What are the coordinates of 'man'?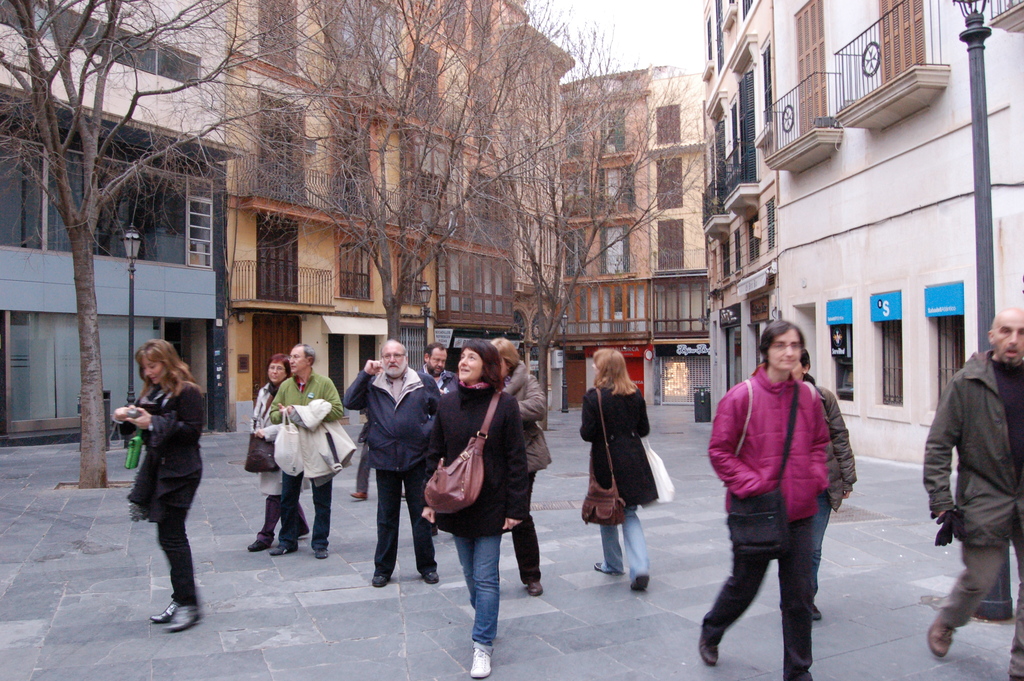
box(922, 322, 1023, 675).
